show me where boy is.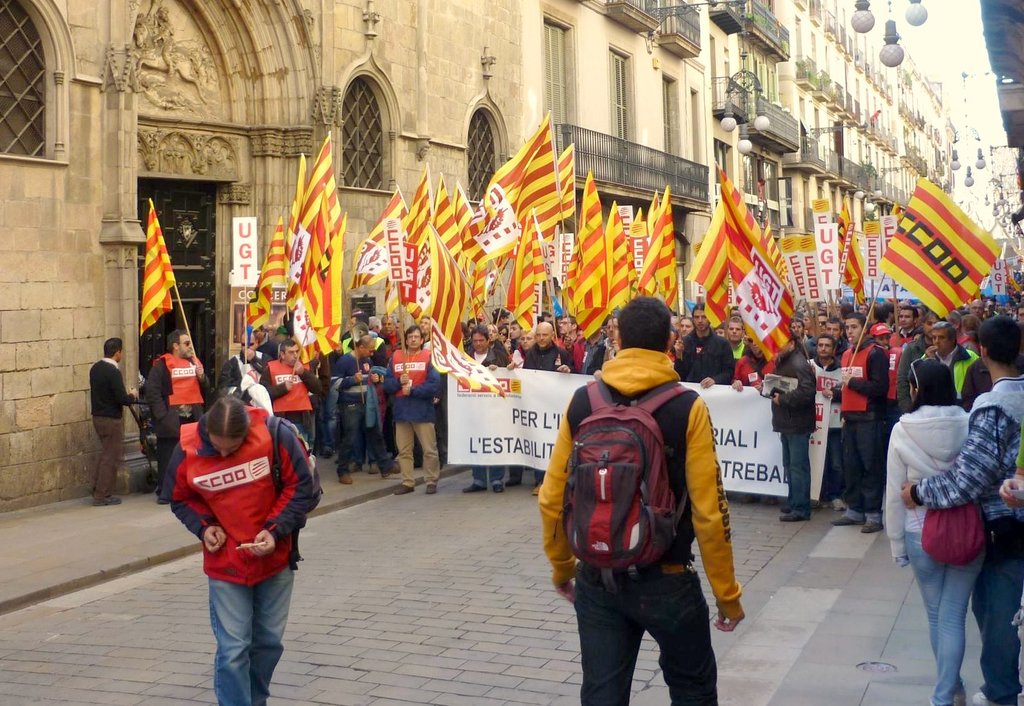
boy is at (902, 318, 1023, 705).
